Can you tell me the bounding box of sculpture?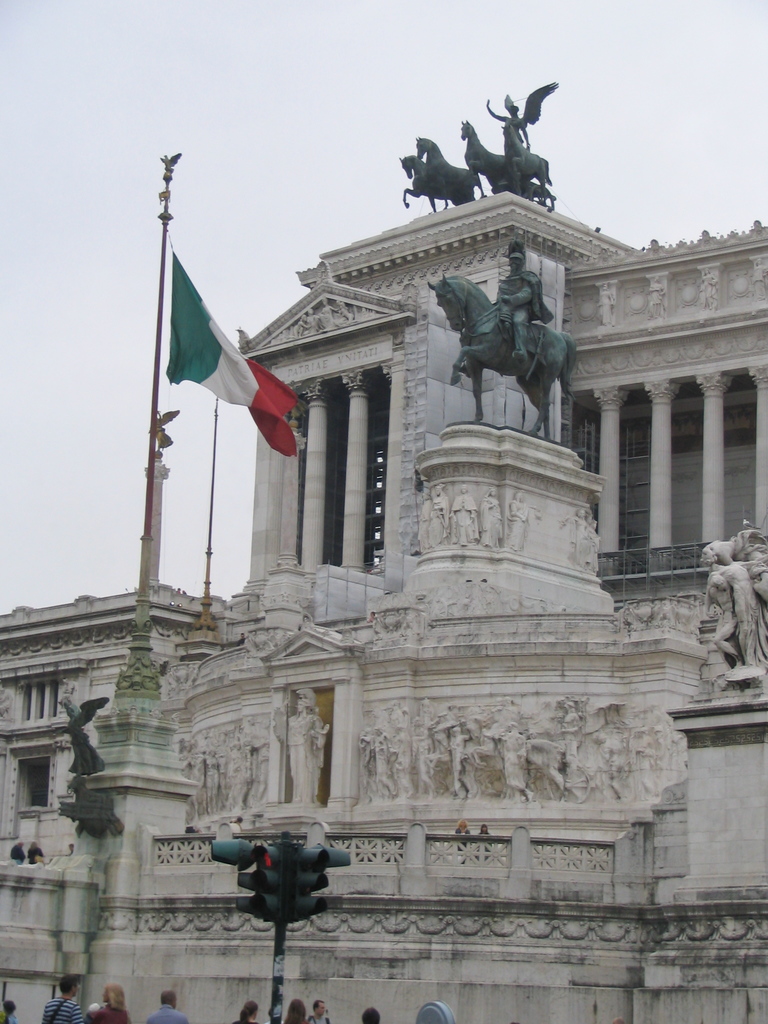
(left=495, top=232, right=557, bottom=376).
